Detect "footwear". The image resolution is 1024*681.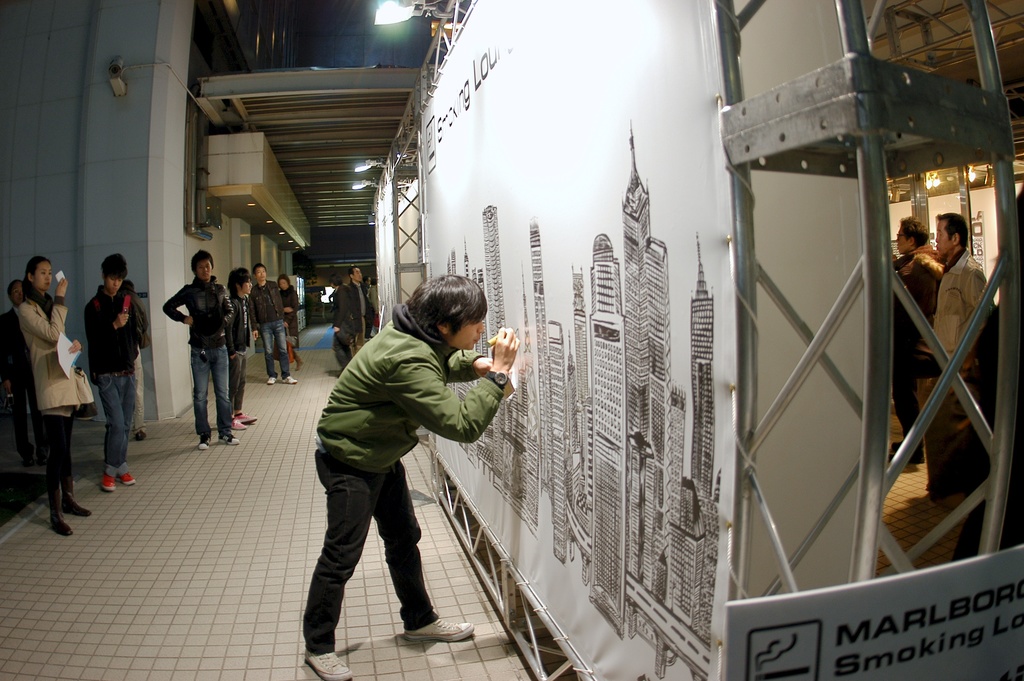
195/437/210/450.
